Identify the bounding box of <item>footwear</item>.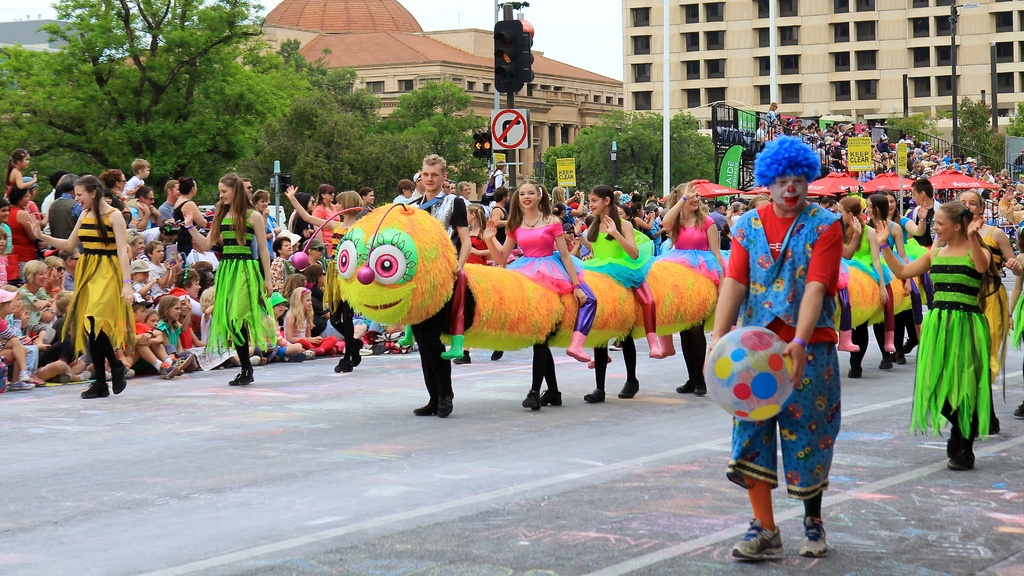
BBox(895, 351, 907, 363).
